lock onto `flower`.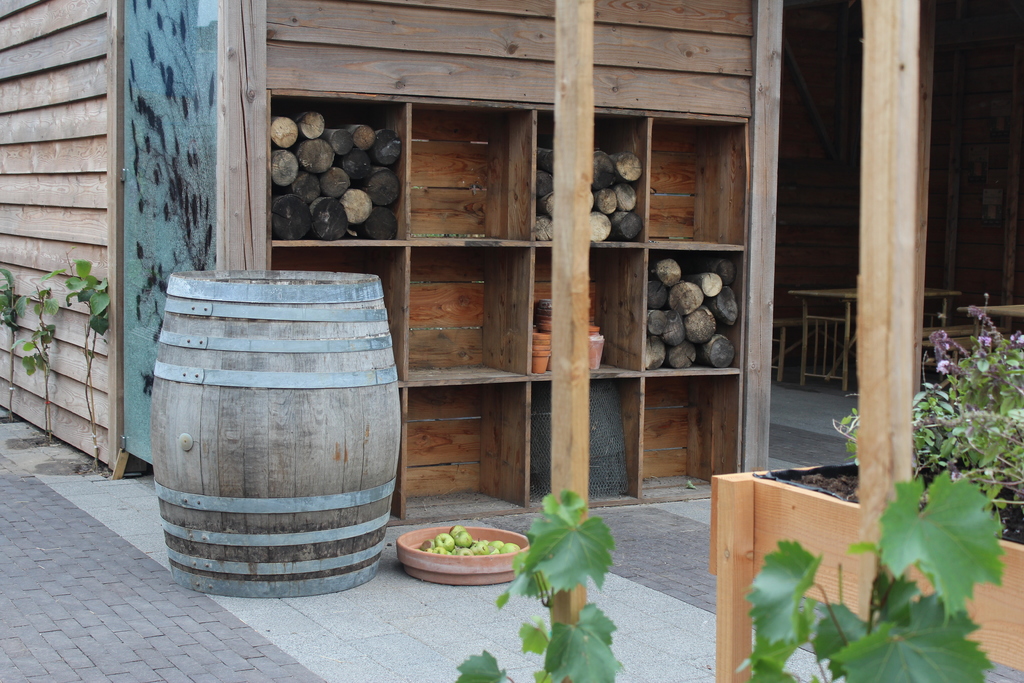
Locked: [x1=934, y1=356, x2=948, y2=376].
